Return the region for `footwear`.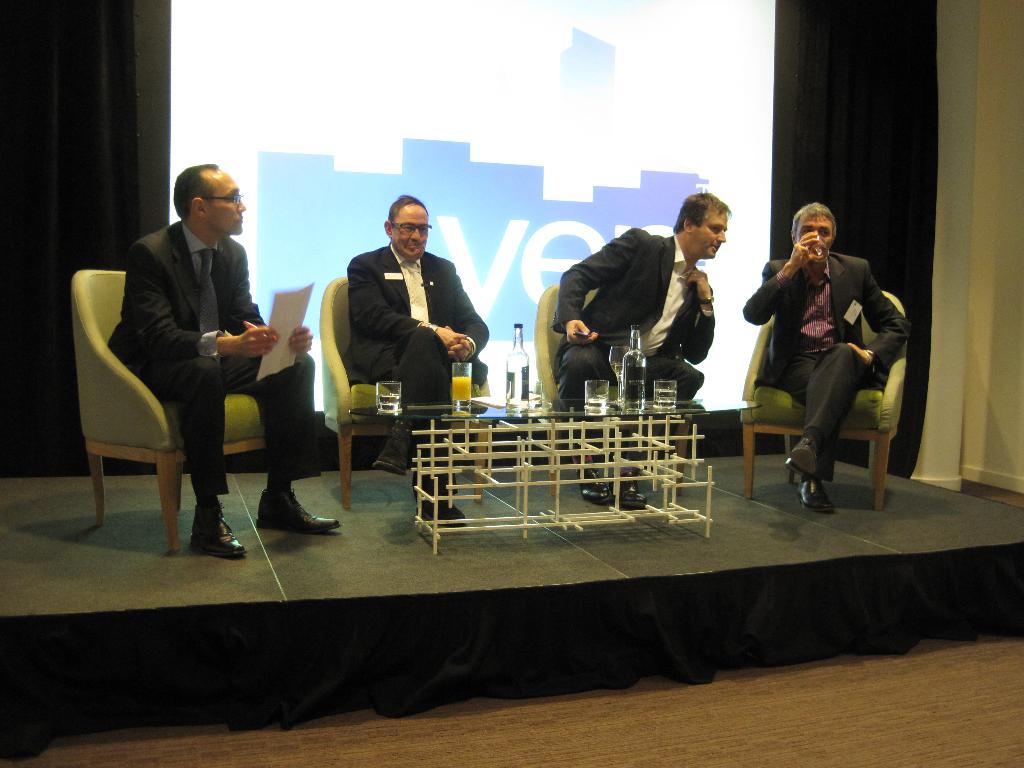
(783, 458, 830, 481).
